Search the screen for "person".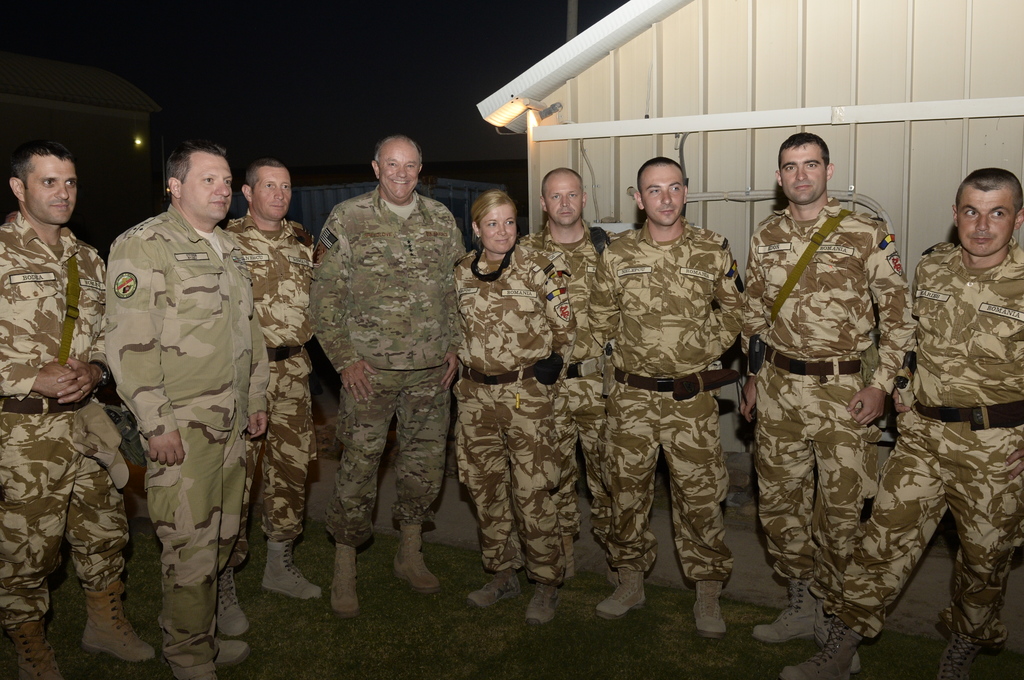
Found at region(309, 136, 469, 617).
